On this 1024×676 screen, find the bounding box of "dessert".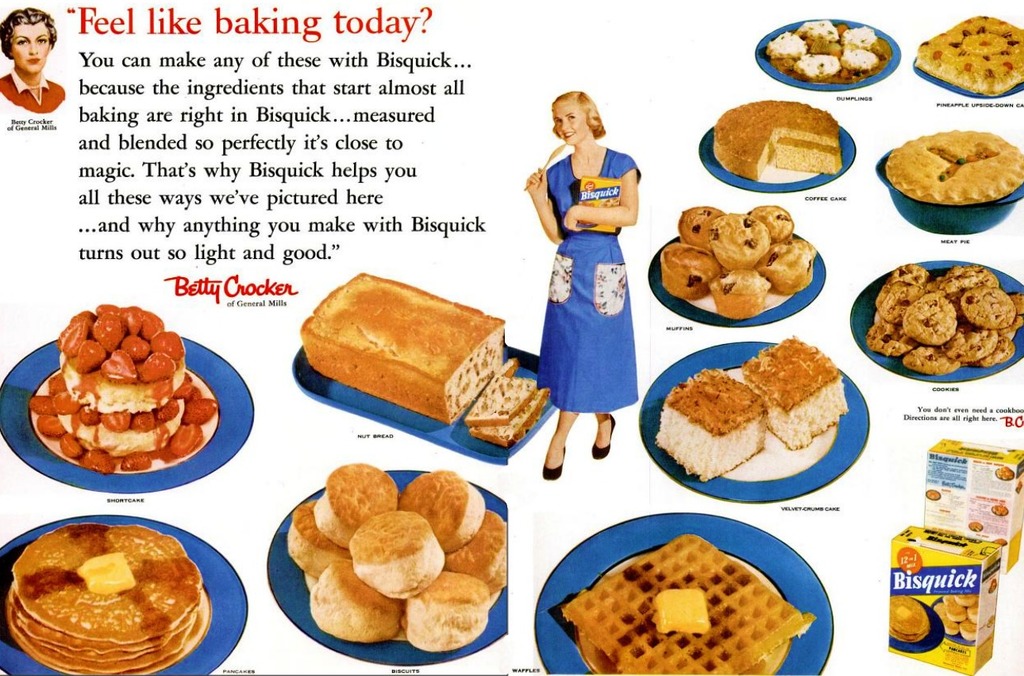
Bounding box: pyautogui.locateOnScreen(794, 26, 840, 48).
